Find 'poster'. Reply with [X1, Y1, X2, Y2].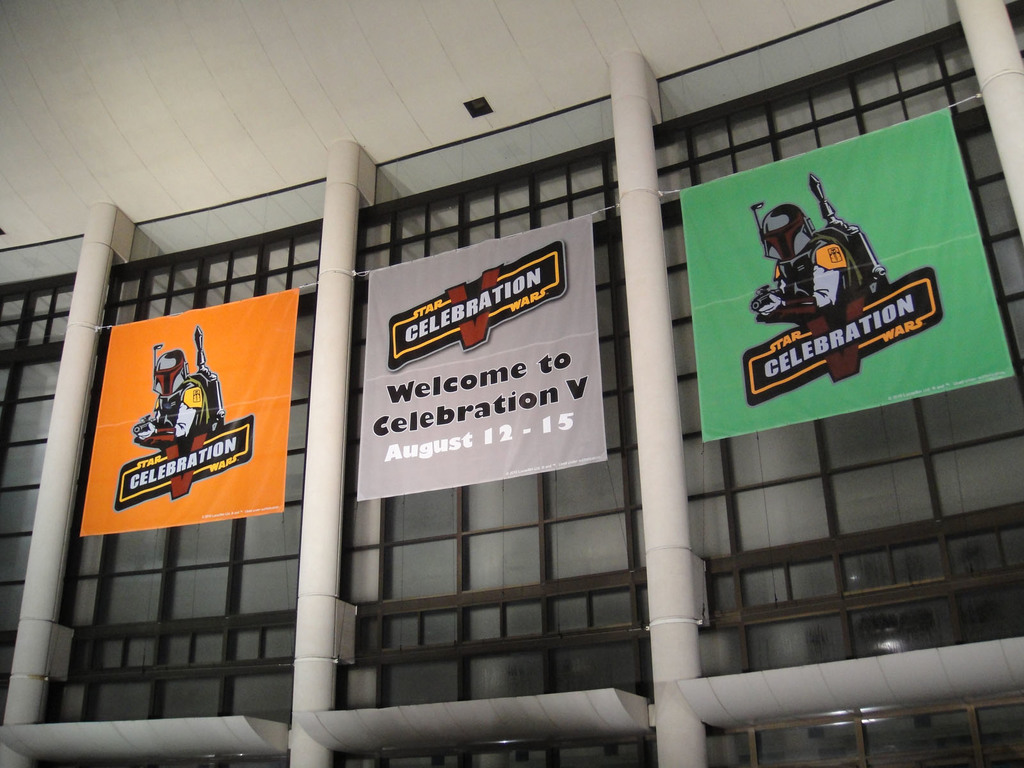
[79, 286, 296, 536].
